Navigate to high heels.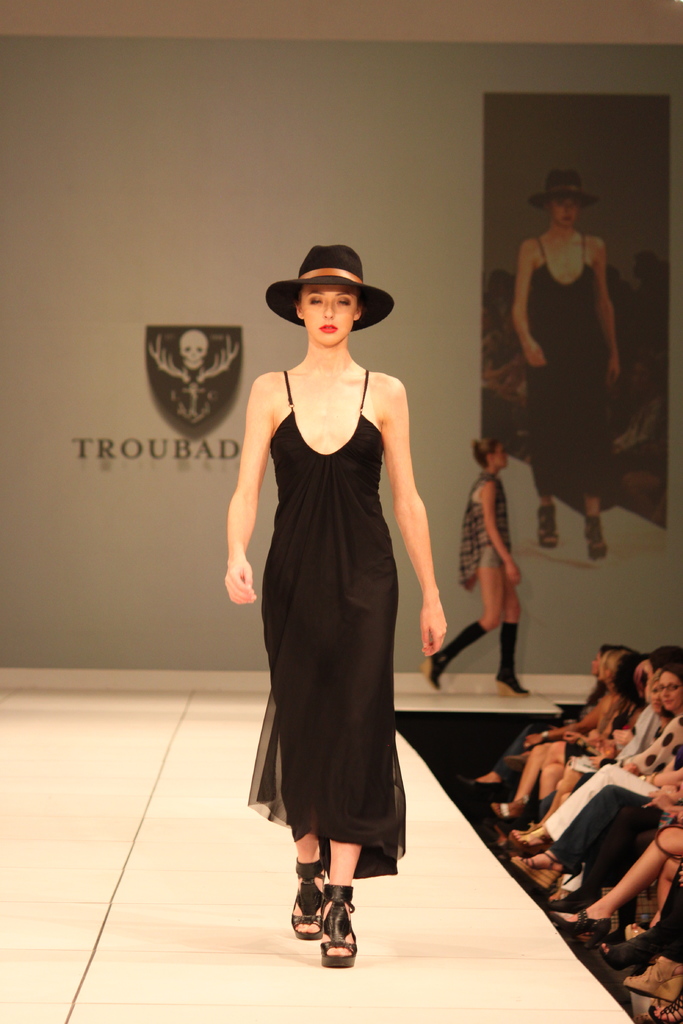
Navigation target: <region>318, 885, 355, 972</region>.
